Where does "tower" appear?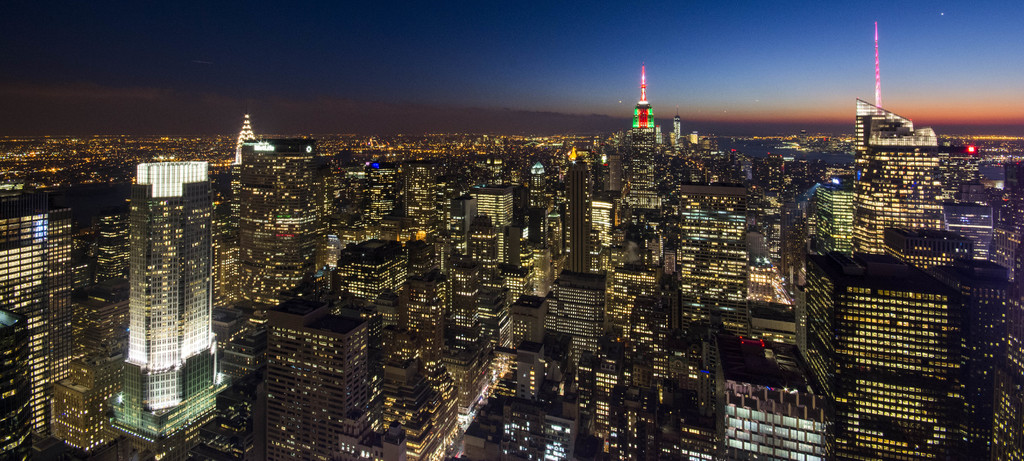
Appears at <region>333, 236, 402, 326</region>.
